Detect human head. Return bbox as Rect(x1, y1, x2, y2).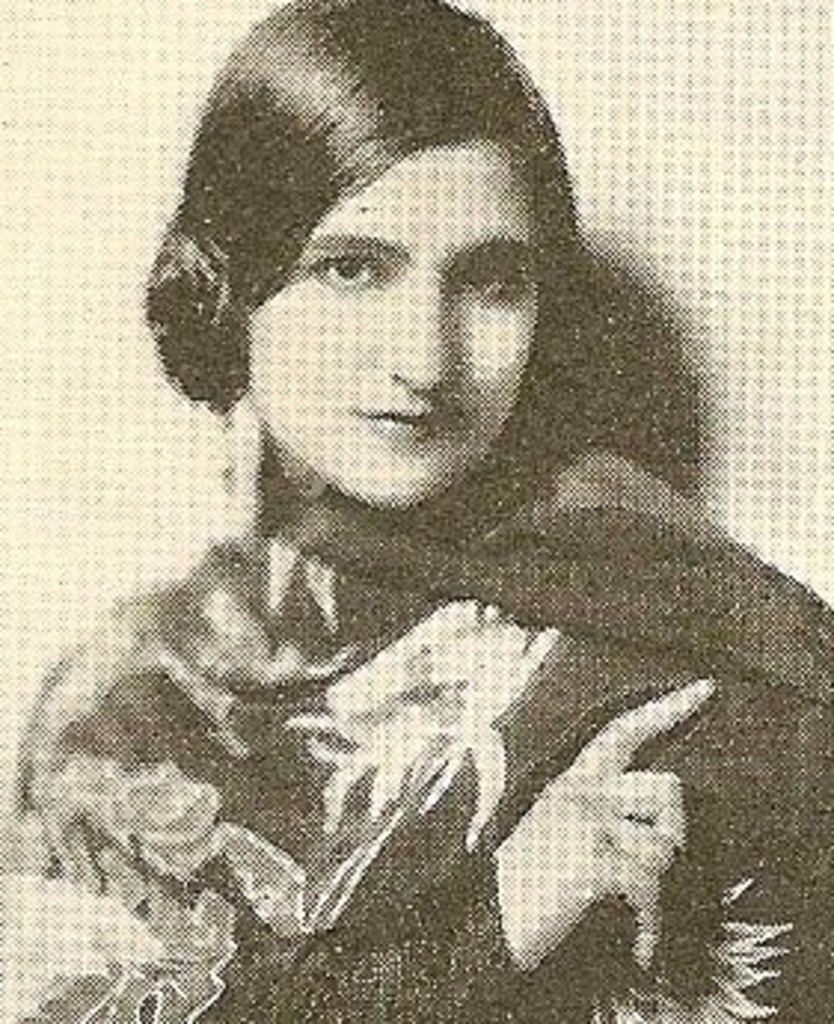
Rect(169, 18, 600, 481).
